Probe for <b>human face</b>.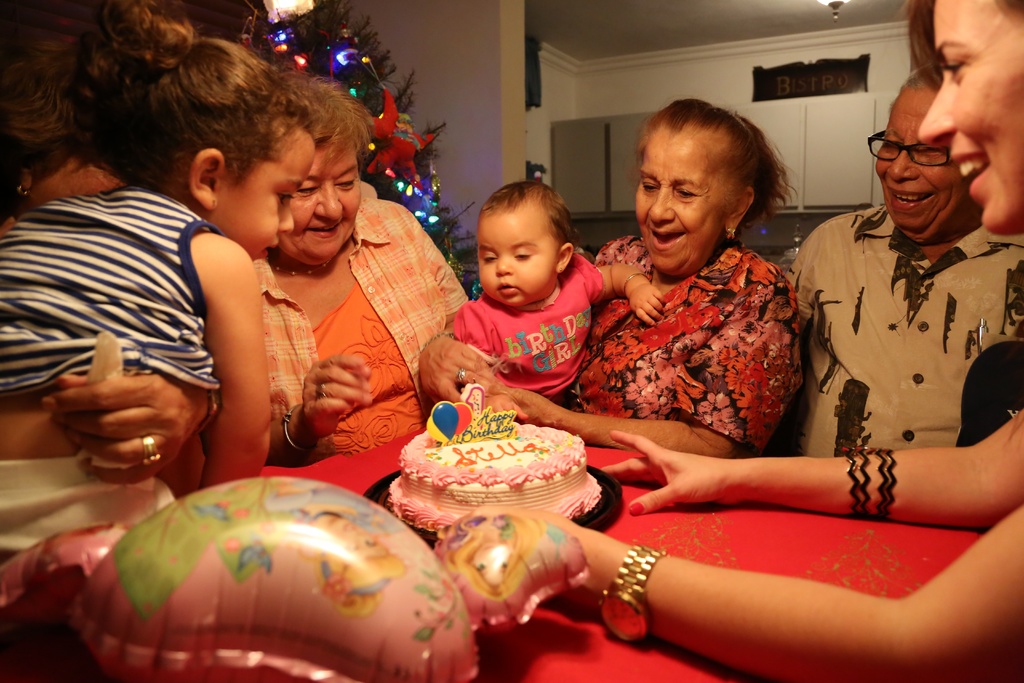
Probe result: Rect(634, 124, 724, 282).
